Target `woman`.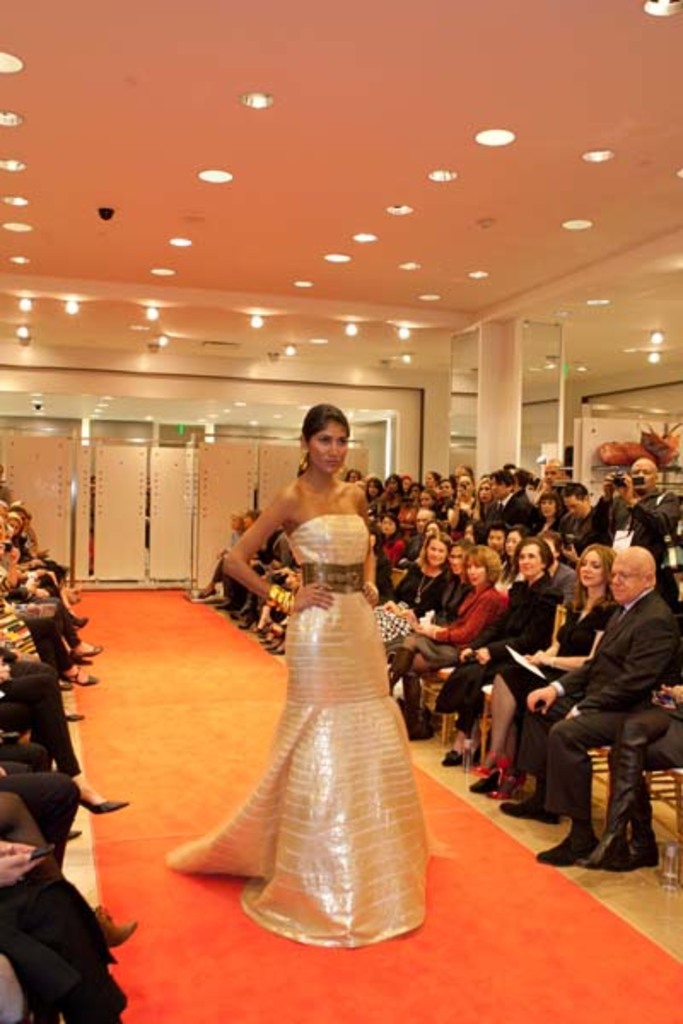
Target region: bbox(468, 476, 509, 546).
